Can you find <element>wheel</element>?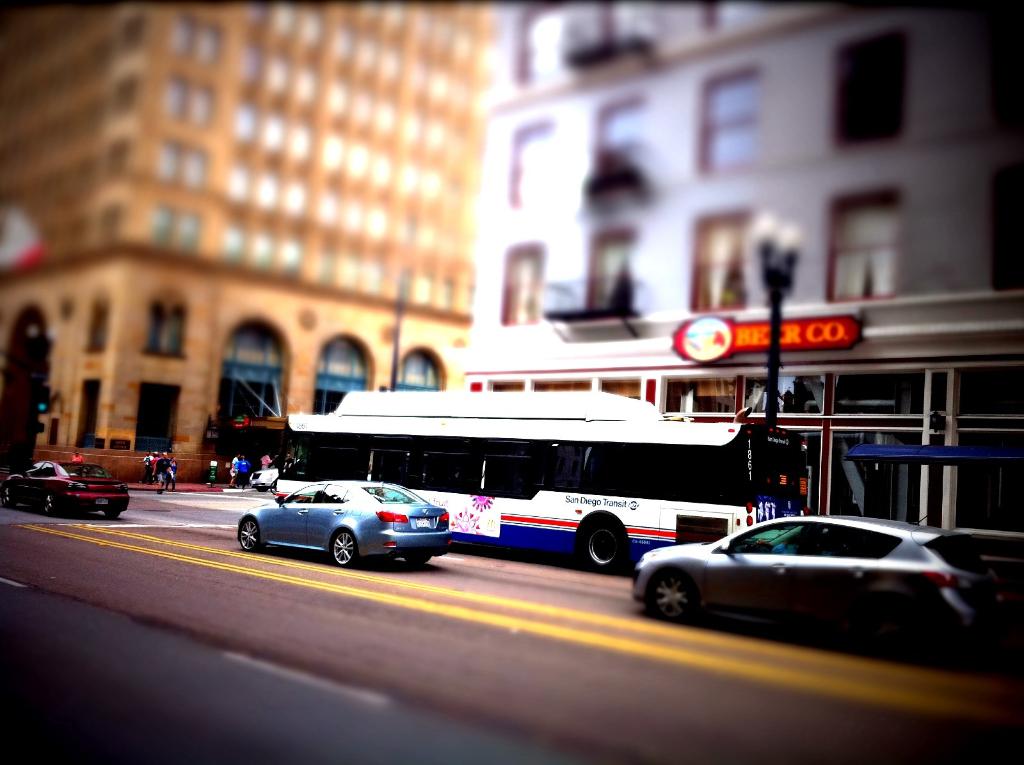
Yes, bounding box: pyautogui.locateOnScreen(403, 556, 431, 568).
